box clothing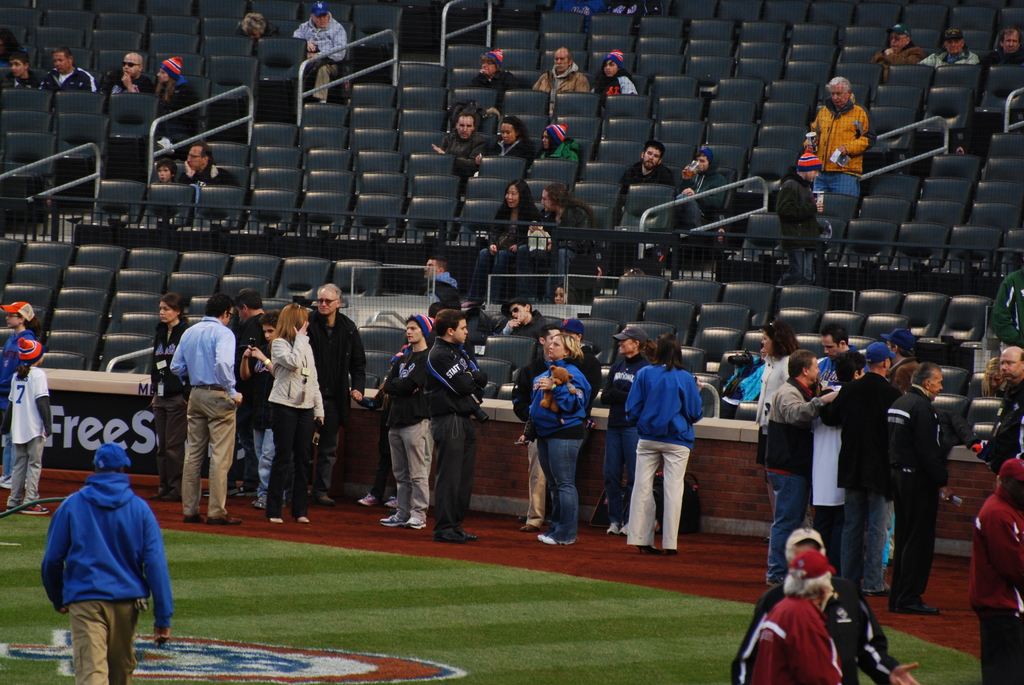
{"left": 414, "top": 335, "right": 494, "bottom": 533}
